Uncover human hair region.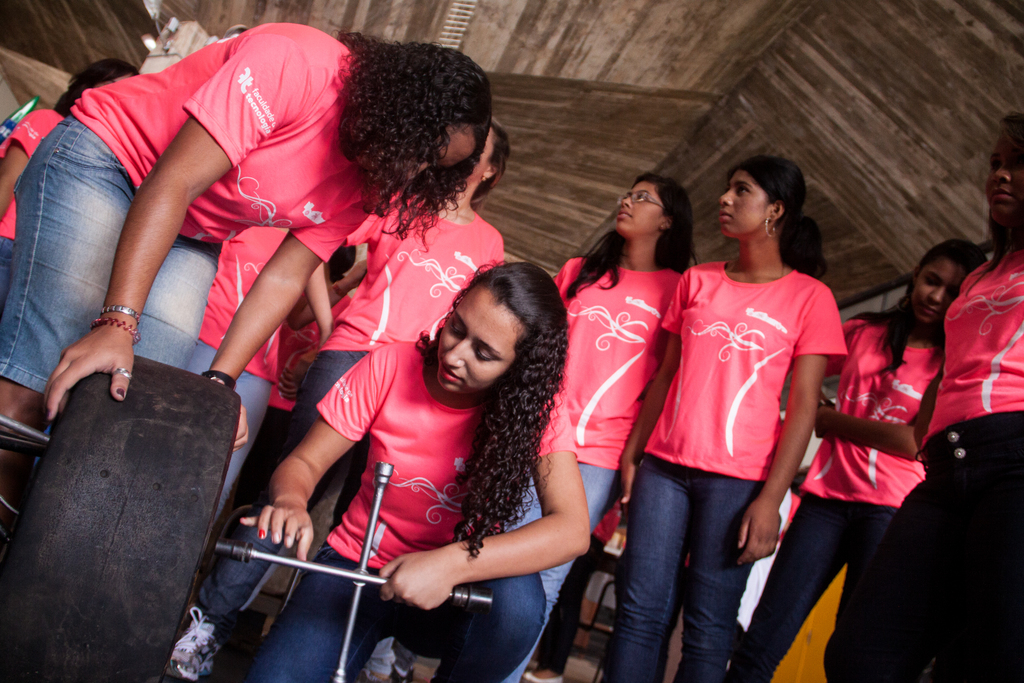
Uncovered: 421, 262, 552, 556.
